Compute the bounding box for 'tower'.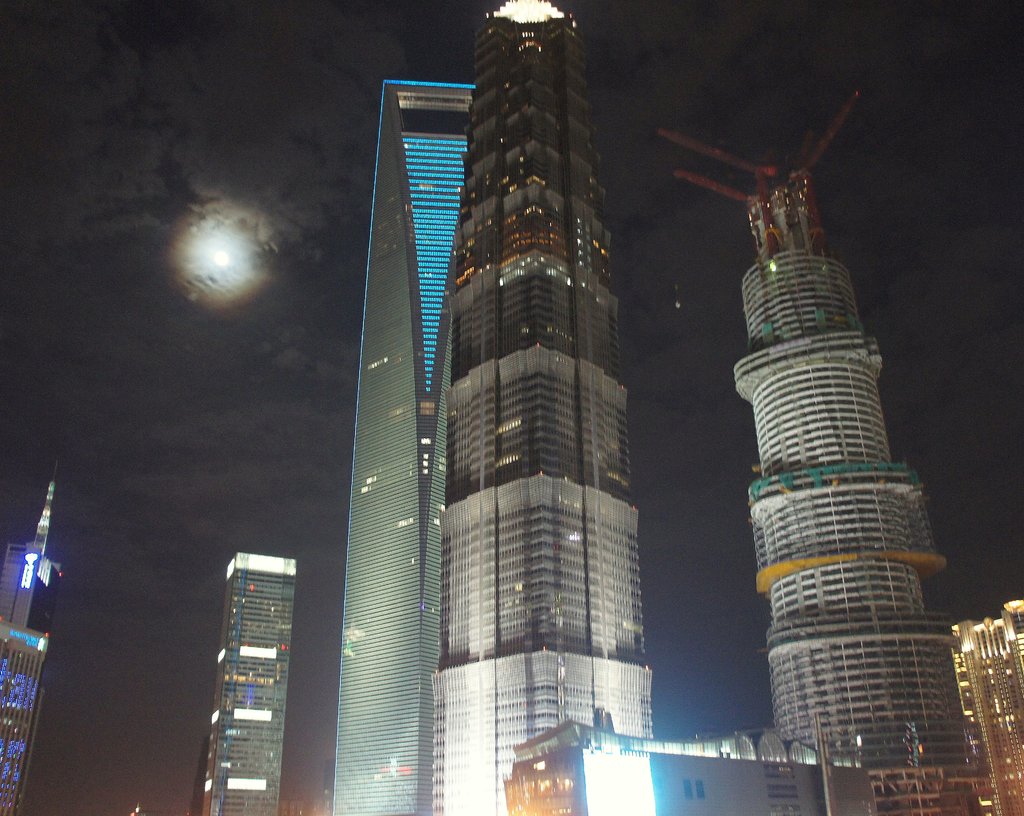
{"x1": 944, "y1": 593, "x2": 1023, "y2": 815}.
